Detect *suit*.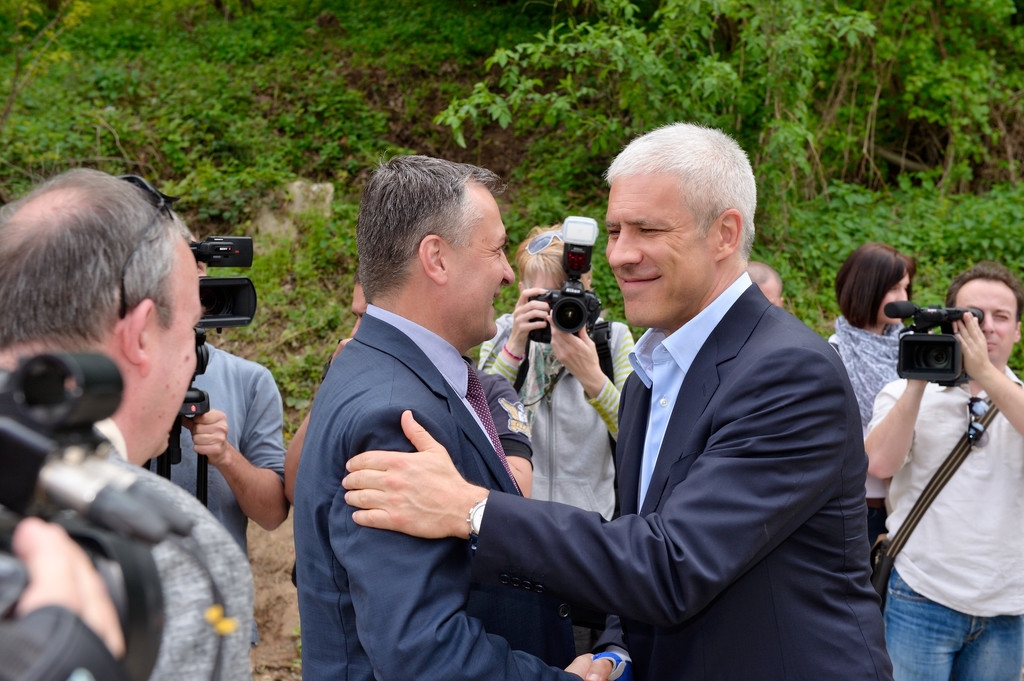
Detected at (476,182,893,674).
